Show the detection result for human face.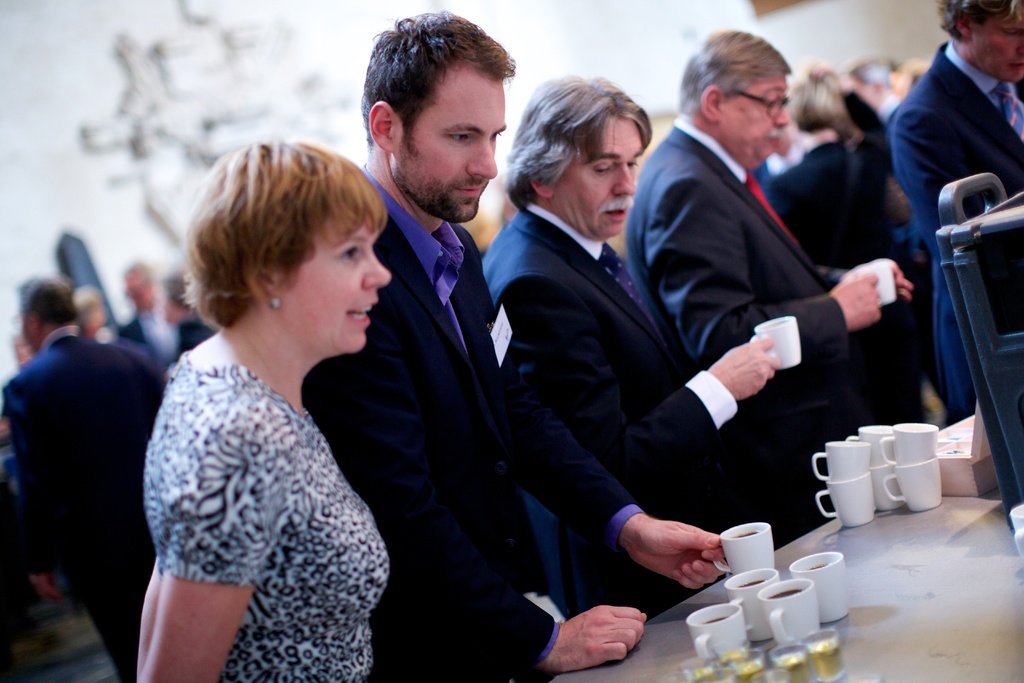
bbox=[390, 59, 507, 222].
